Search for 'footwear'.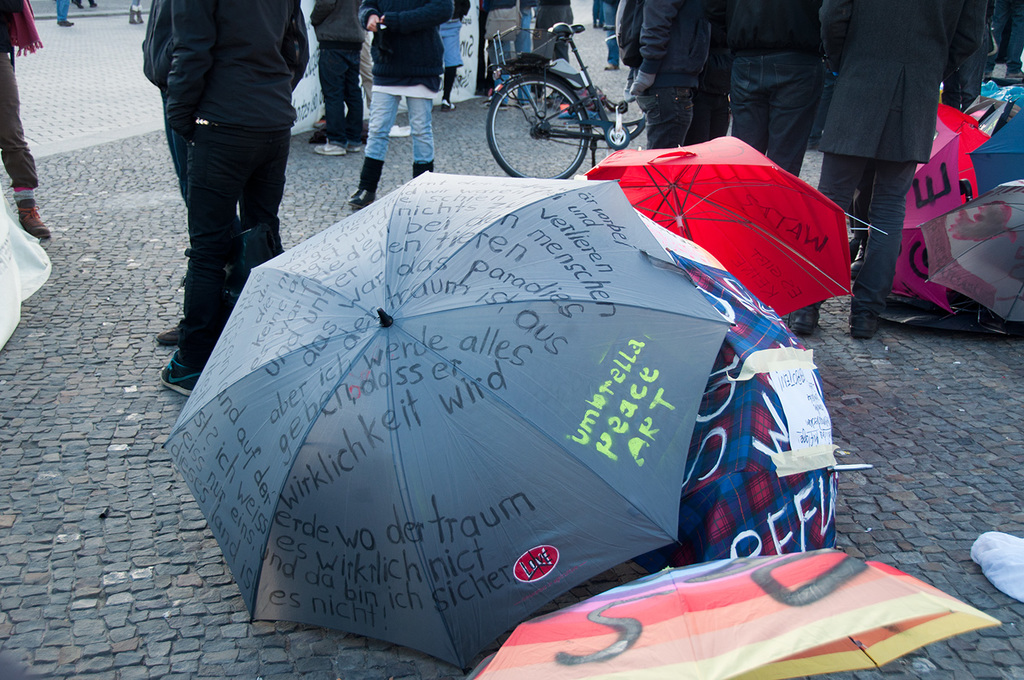
Found at [155,327,184,348].
